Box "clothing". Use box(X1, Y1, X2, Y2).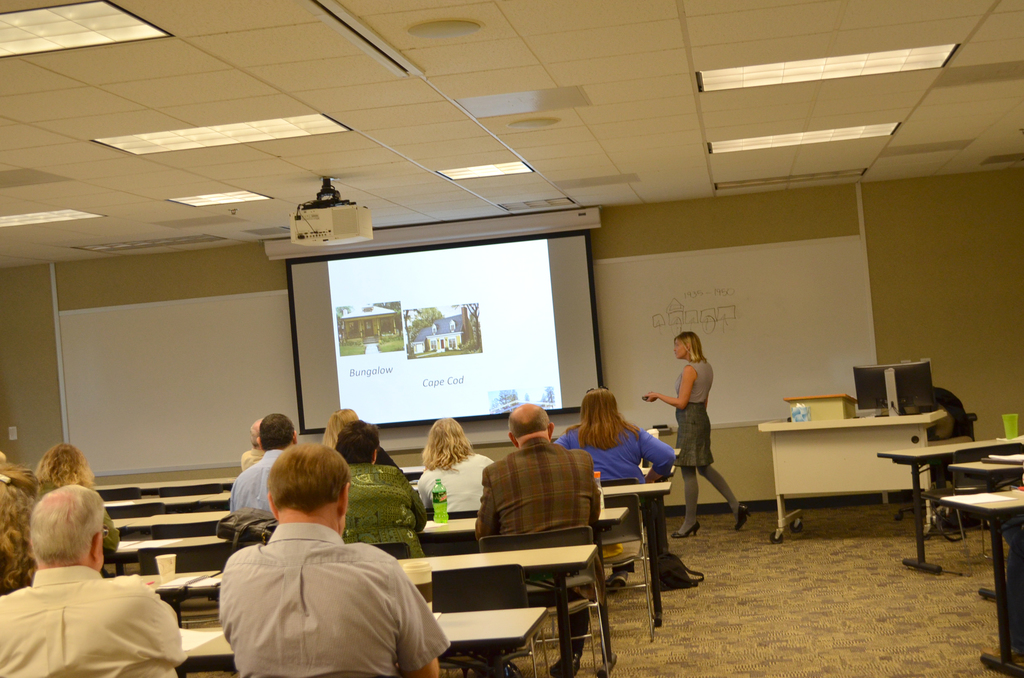
box(556, 418, 675, 481).
